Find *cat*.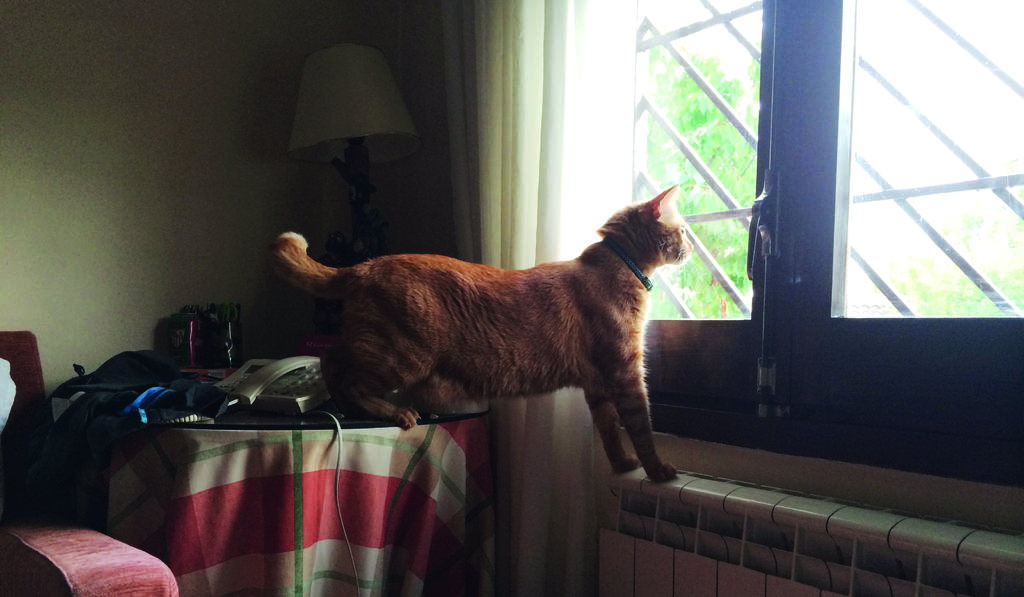
<region>266, 182, 692, 482</region>.
